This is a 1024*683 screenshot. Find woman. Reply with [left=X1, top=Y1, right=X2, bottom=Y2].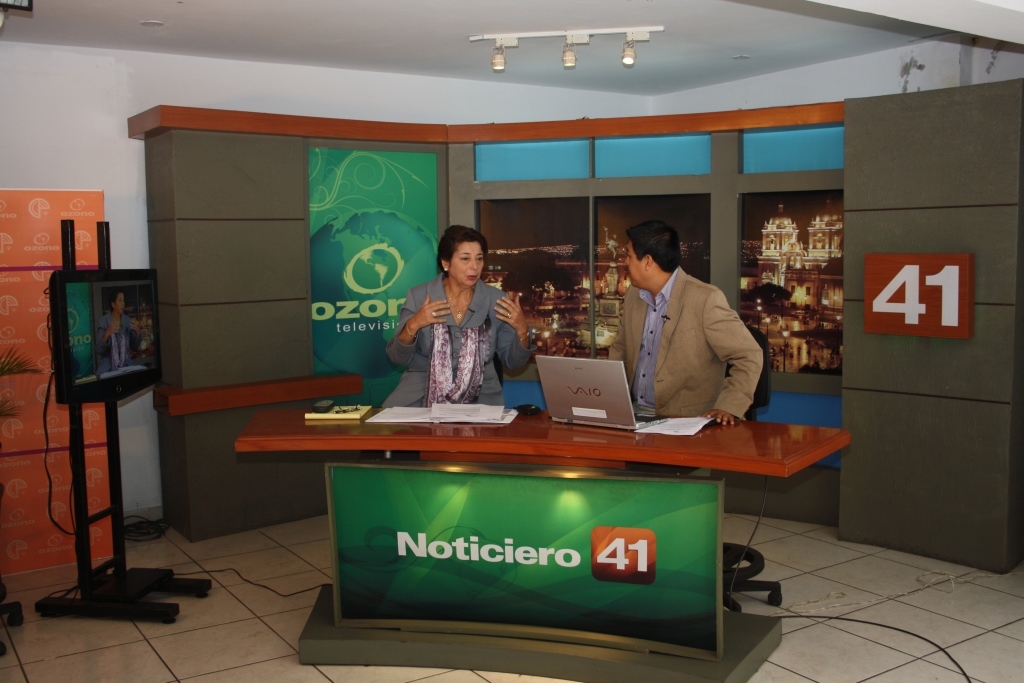
[left=93, top=290, right=145, bottom=376].
